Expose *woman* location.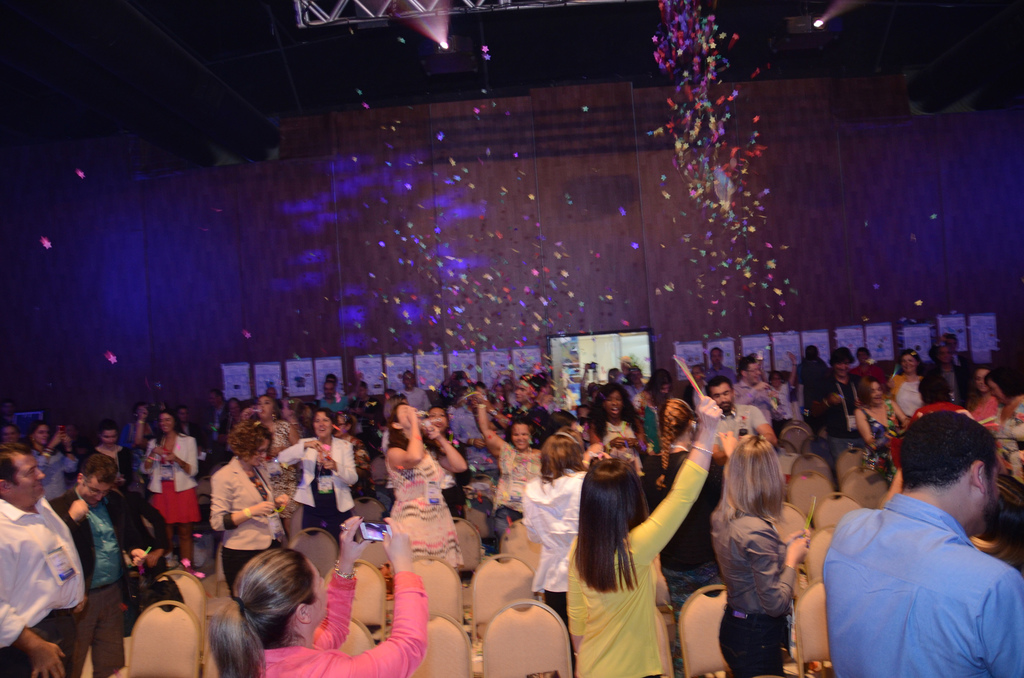
Exposed at box=[200, 405, 295, 592].
